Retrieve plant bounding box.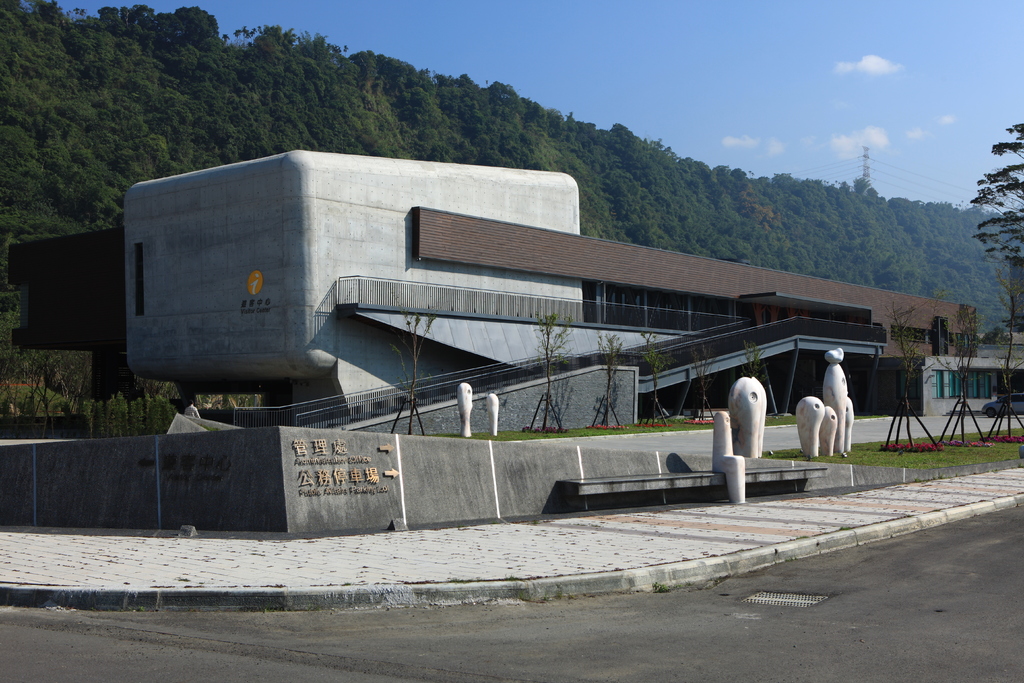
Bounding box: select_region(593, 331, 631, 431).
